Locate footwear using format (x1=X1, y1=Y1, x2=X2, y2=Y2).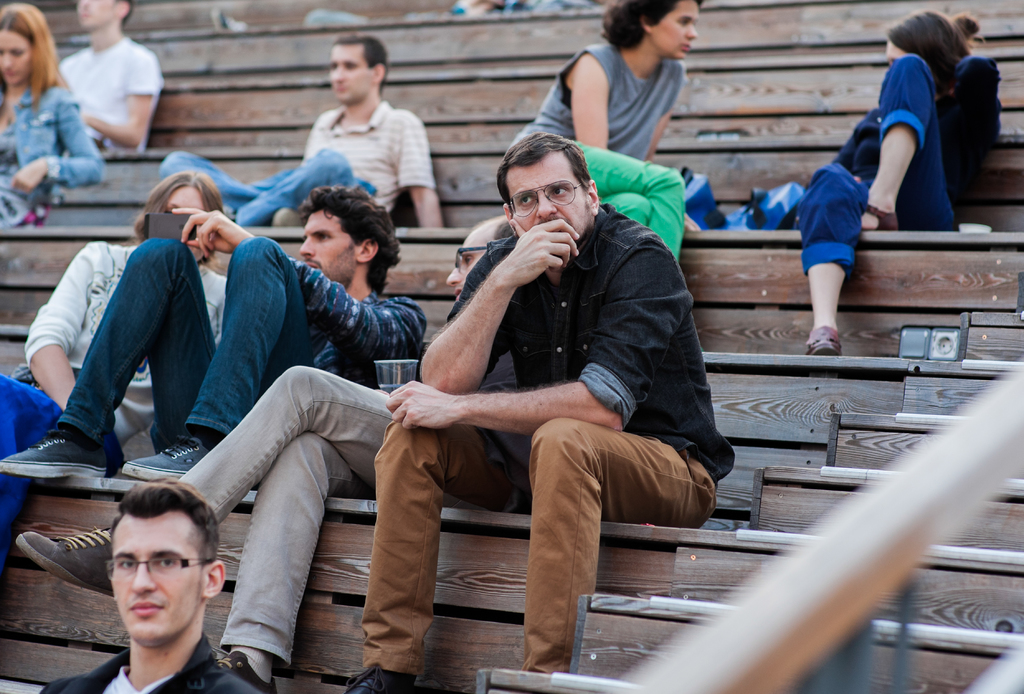
(x1=804, y1=325, x2=845, y2=357).
